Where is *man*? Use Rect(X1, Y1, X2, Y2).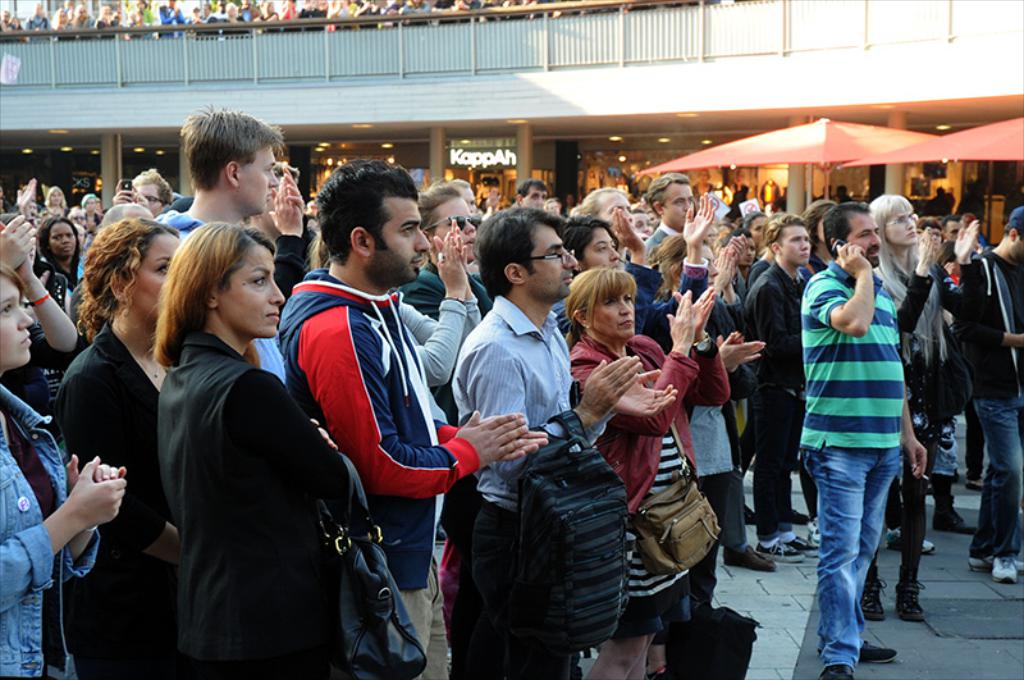
Rect(511, 182, 549, 209).
